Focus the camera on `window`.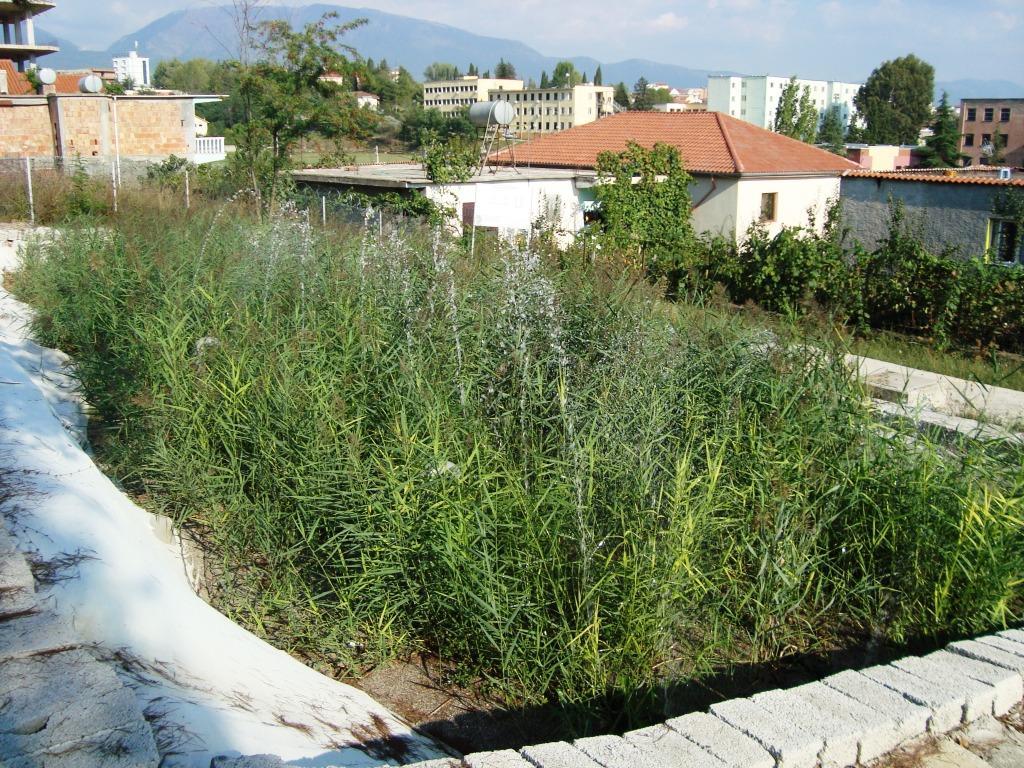
Focus region: [left=760, top=187, right=779, bottom=218].
